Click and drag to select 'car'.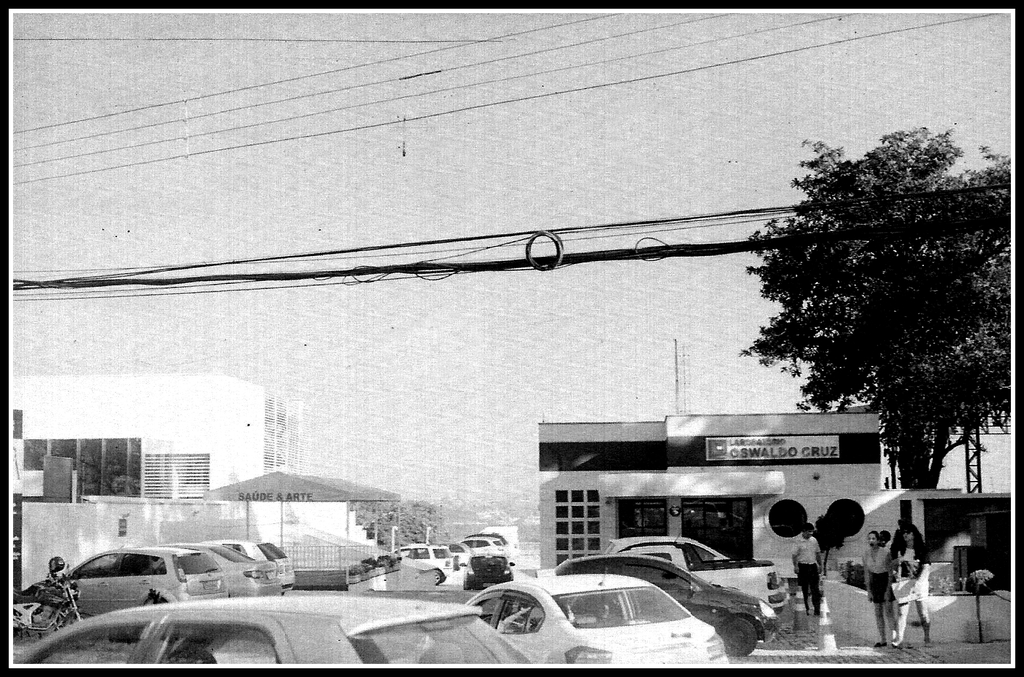
Selection: <box>13,590,524,665</box>.
